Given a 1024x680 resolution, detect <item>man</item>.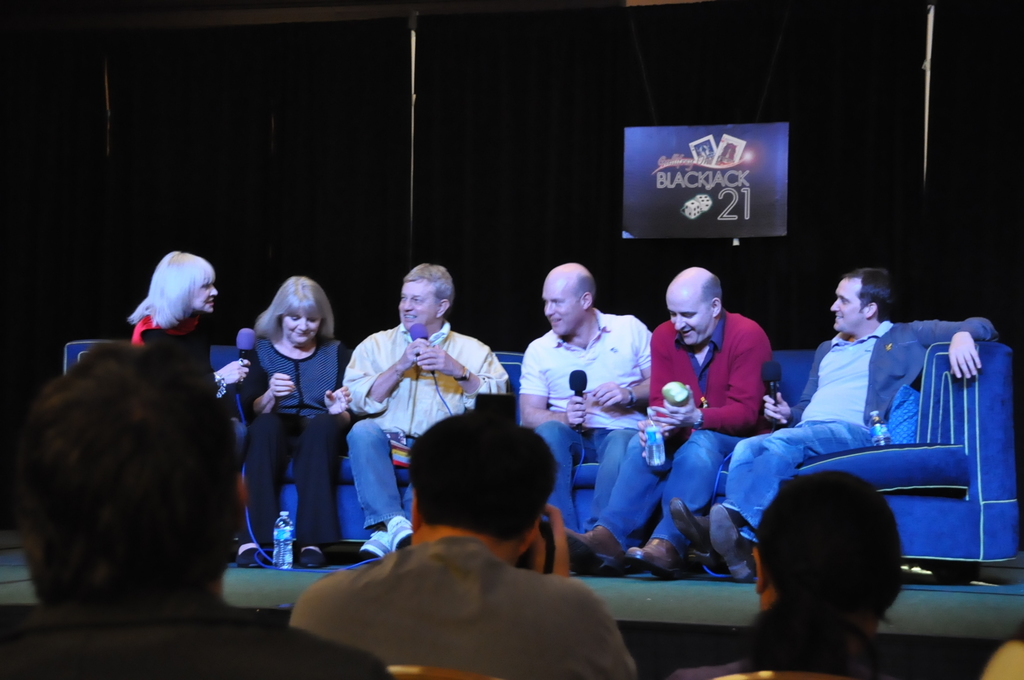
(280, 410, 645, 678).
